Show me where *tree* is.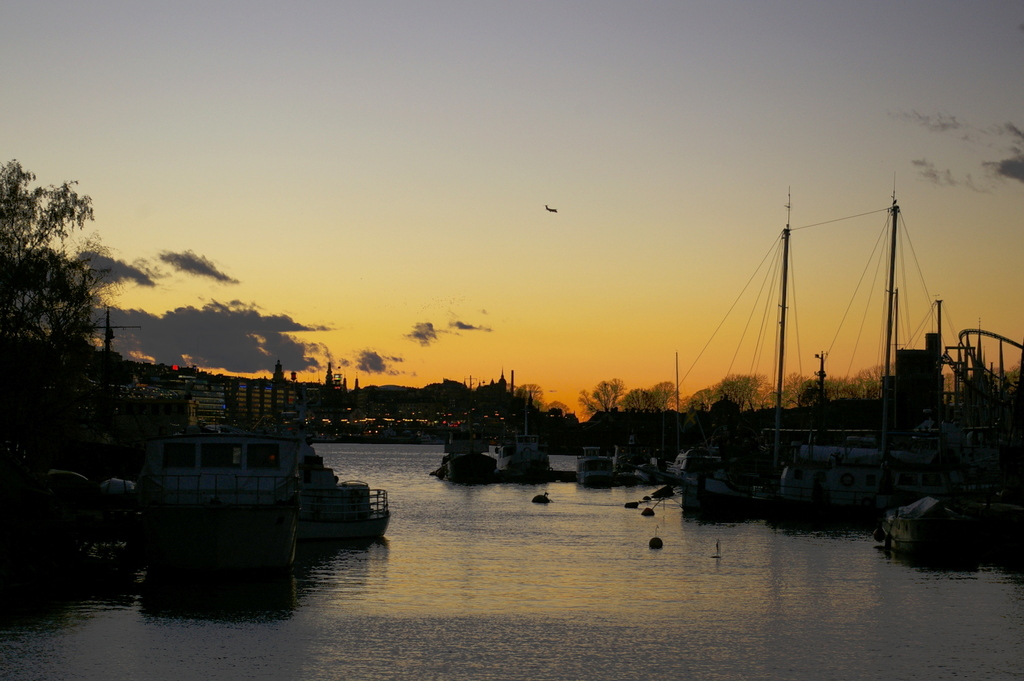
*tree* is at 799, 368, 856, 420.
